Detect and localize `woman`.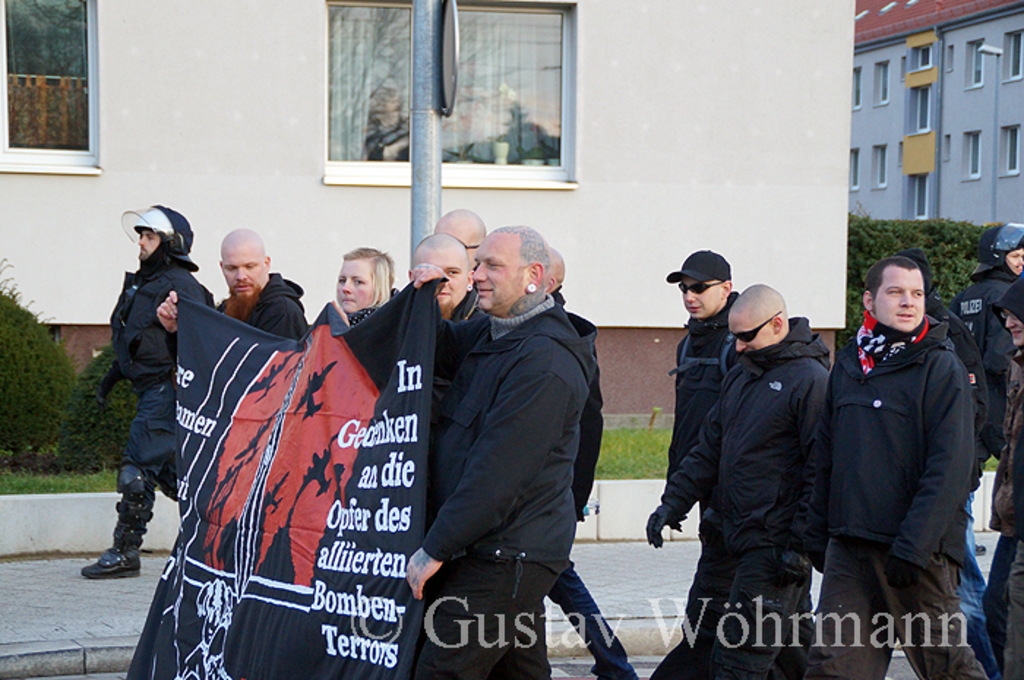
Localized at [left=989, top=272, right=1023, bottom=679].
